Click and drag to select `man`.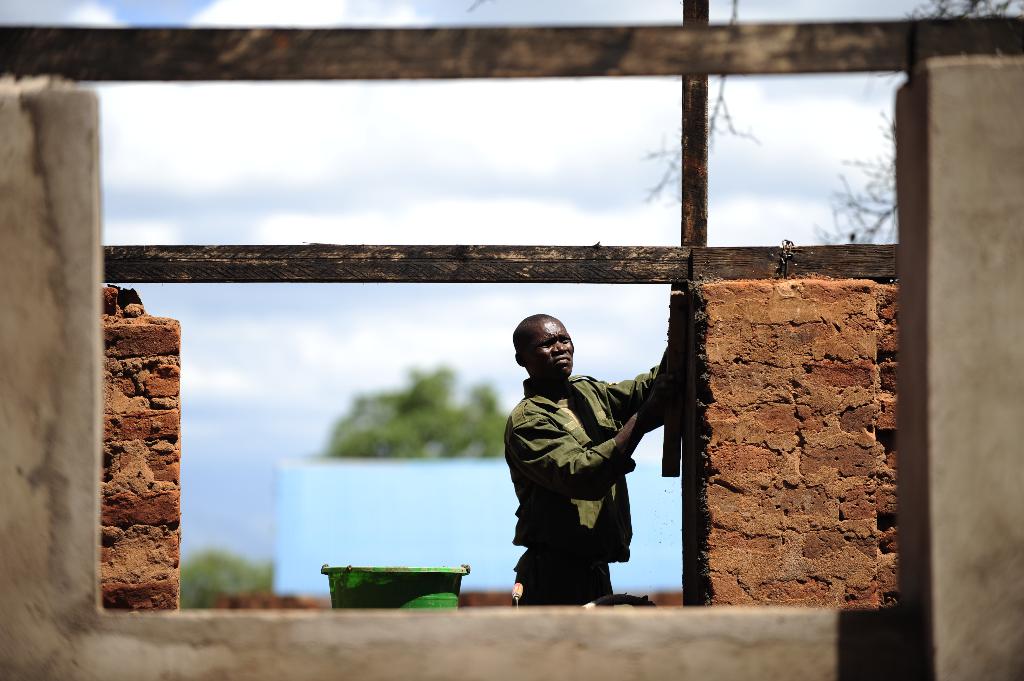
Selection: 502/317/687/624.
